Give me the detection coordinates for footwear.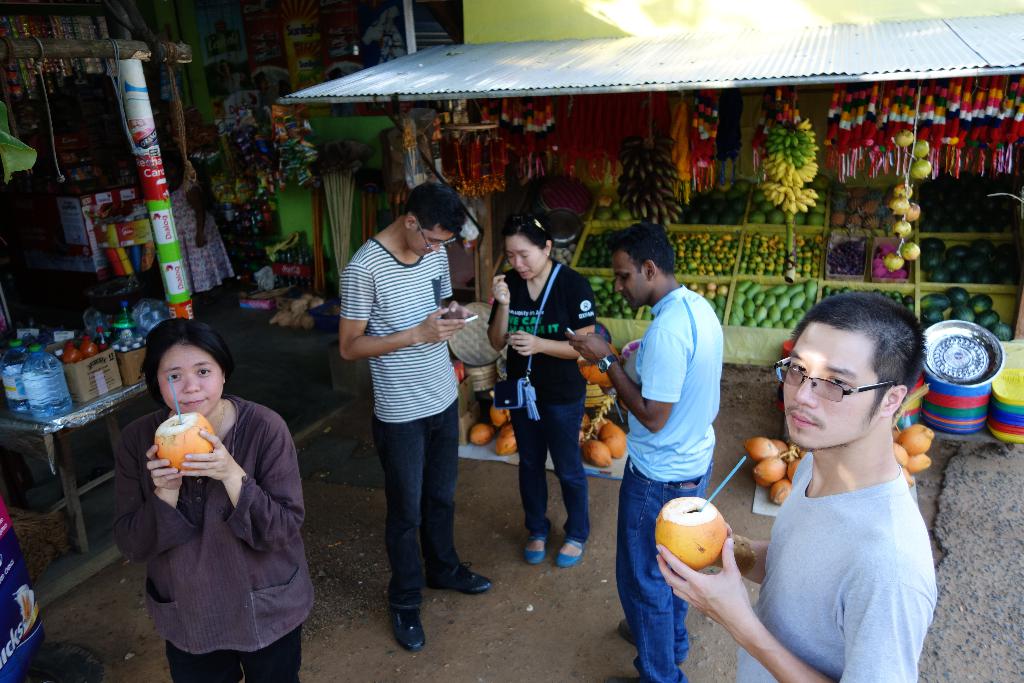
<region>376, 581, 430, 657</region>.
